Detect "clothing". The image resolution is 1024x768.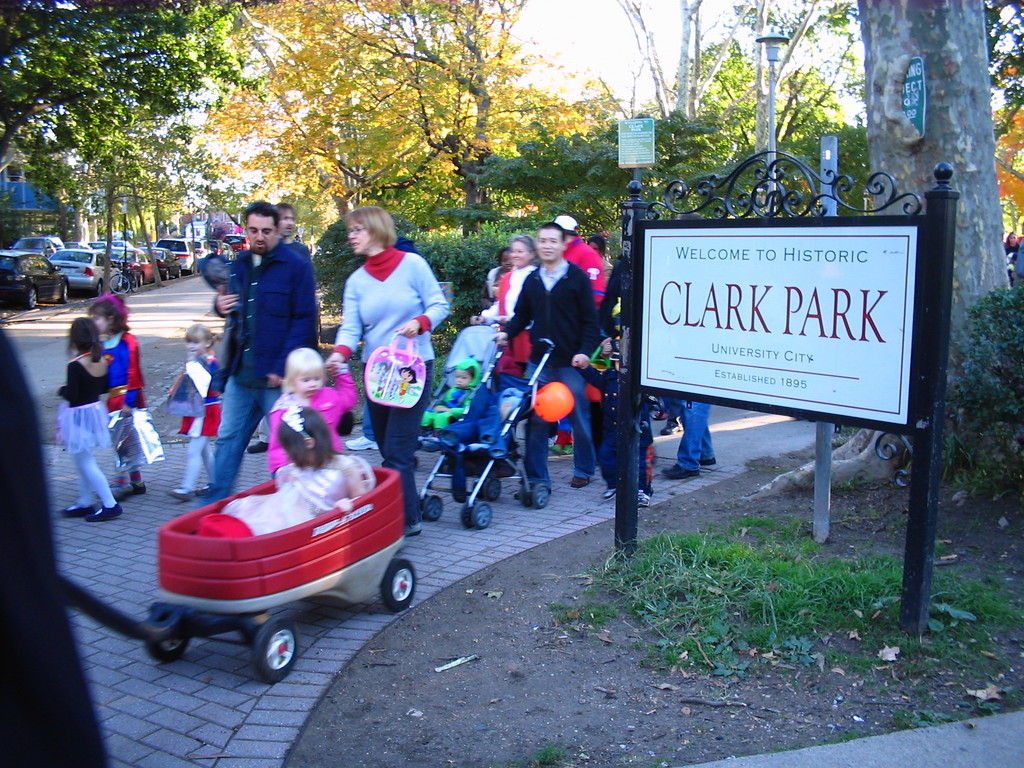
bbox=(269, 362, 362, 518).
